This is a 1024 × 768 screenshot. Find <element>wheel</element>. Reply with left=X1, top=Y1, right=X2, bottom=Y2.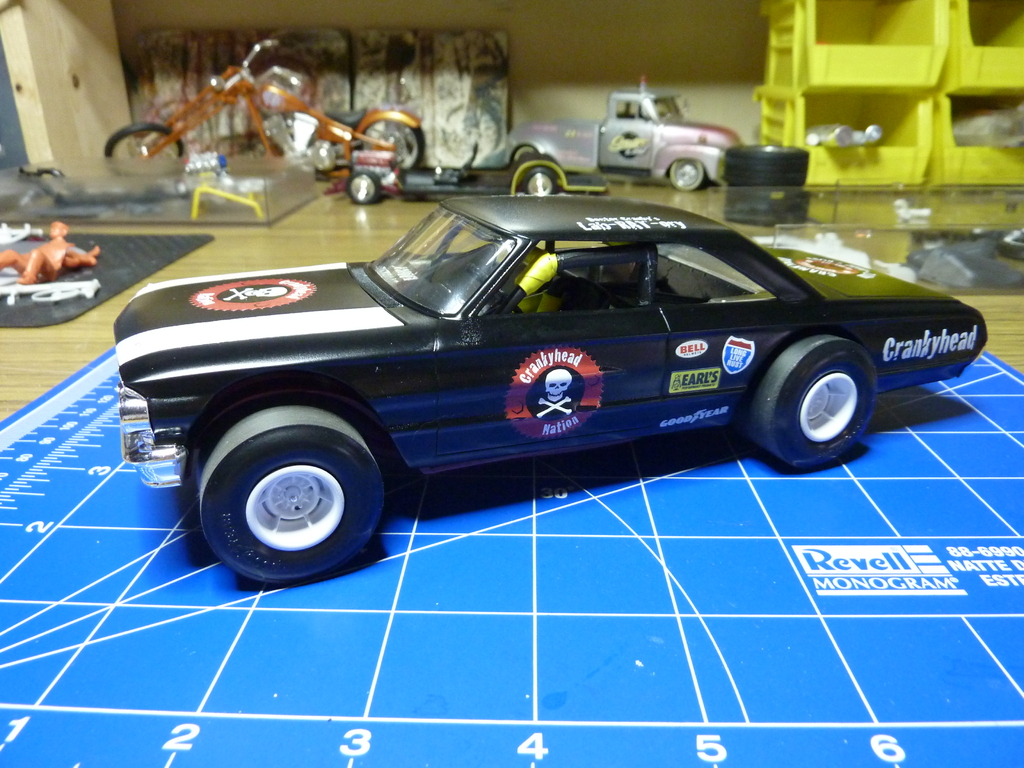
left=742, top=340, right=881, bottom=476.
